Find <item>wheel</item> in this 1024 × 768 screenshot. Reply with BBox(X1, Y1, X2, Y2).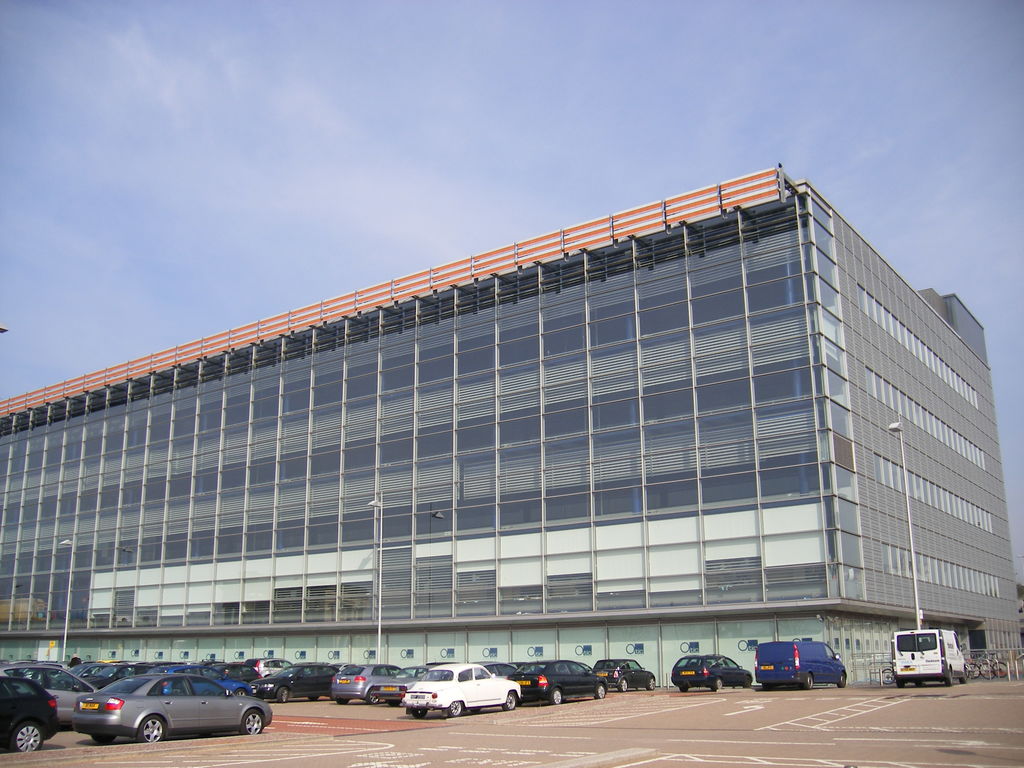
BBox(593, 685, 609, 700).
